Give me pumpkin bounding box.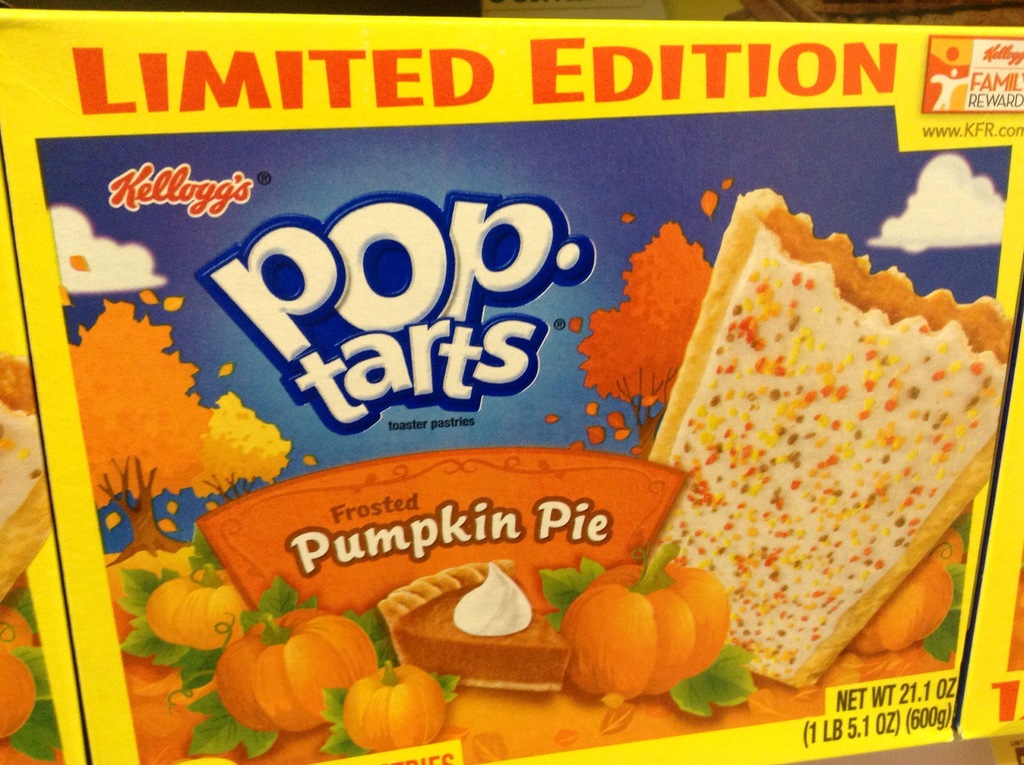
Rect(0, 602, 40, 741).
